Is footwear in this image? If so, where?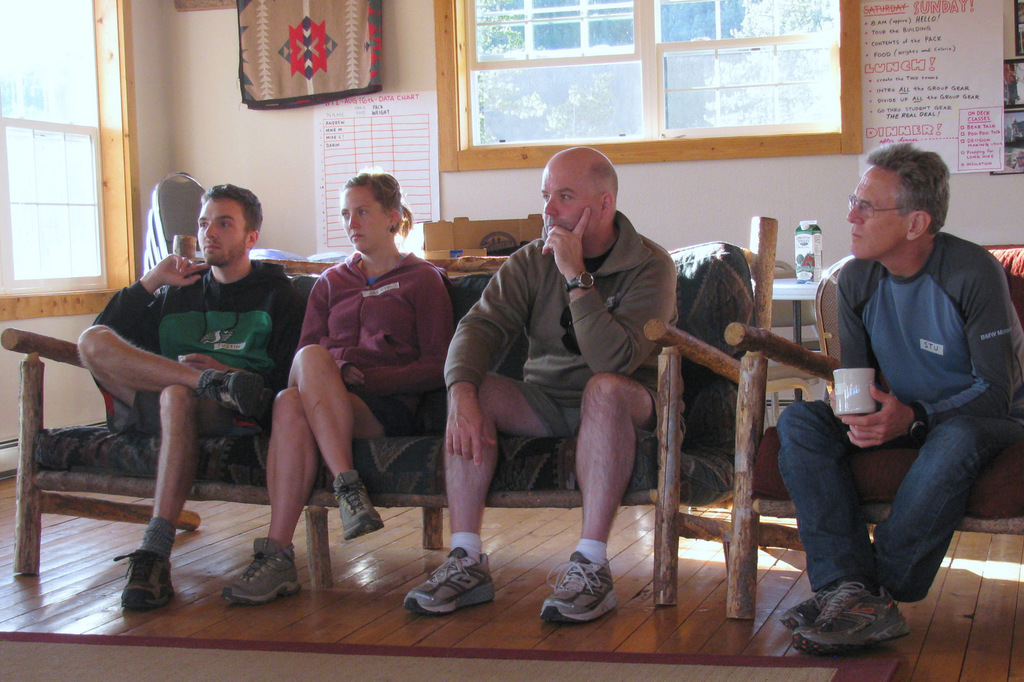
Yes, at (left=781, top=581, right=833, bottom=651).
